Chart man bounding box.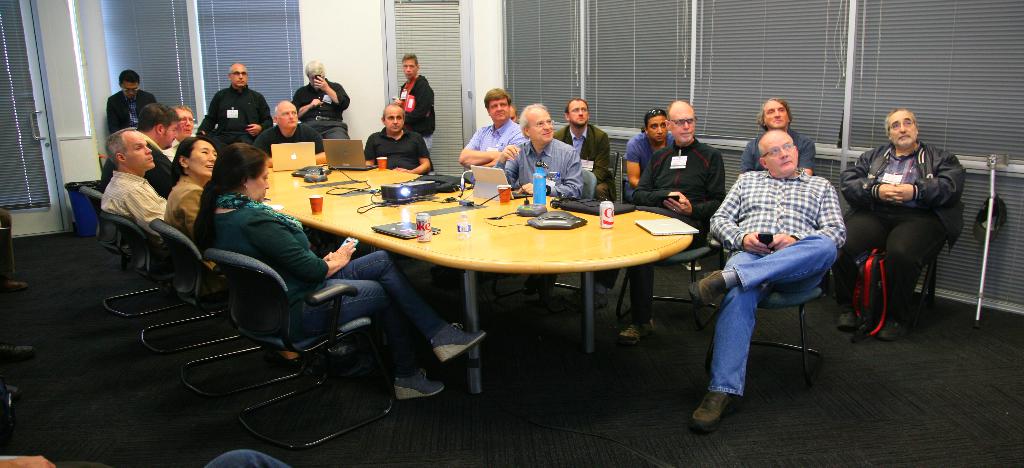
Charted: detection(452, 88, 530, 165).
